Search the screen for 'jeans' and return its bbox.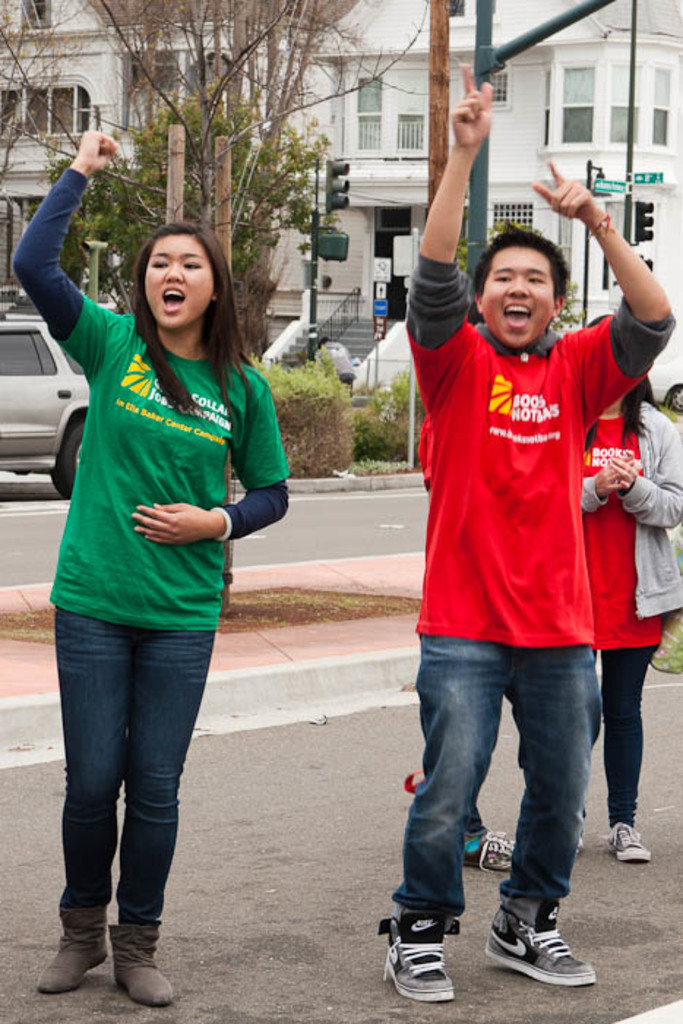
Found: x1=383 y1=647 x2=633 y2=957.
